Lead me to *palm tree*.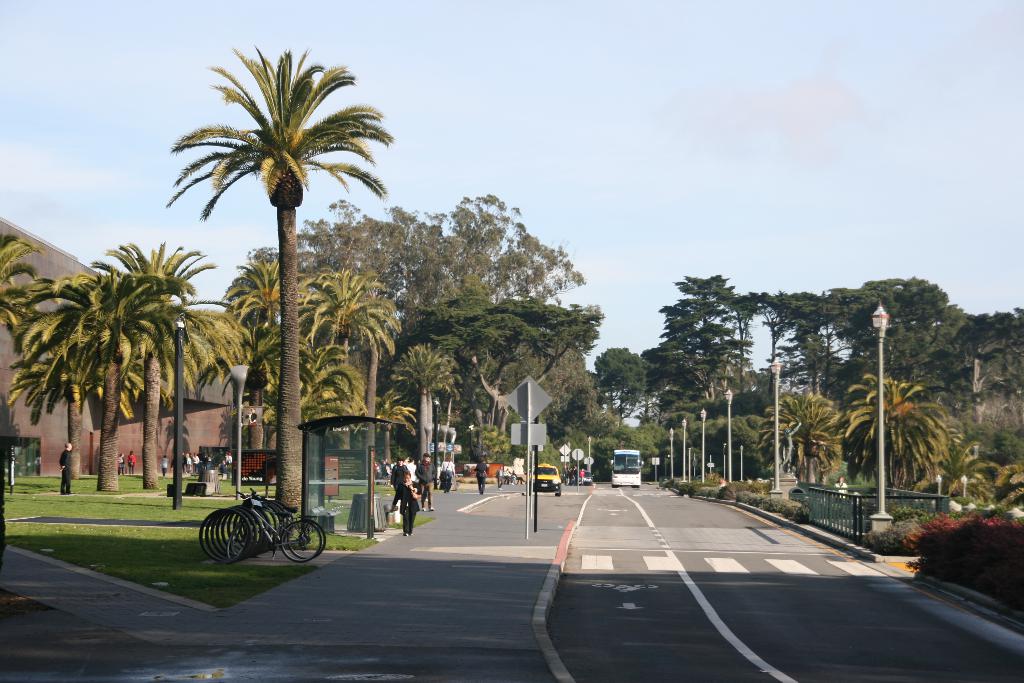
Lead to 363,383,422,506.
